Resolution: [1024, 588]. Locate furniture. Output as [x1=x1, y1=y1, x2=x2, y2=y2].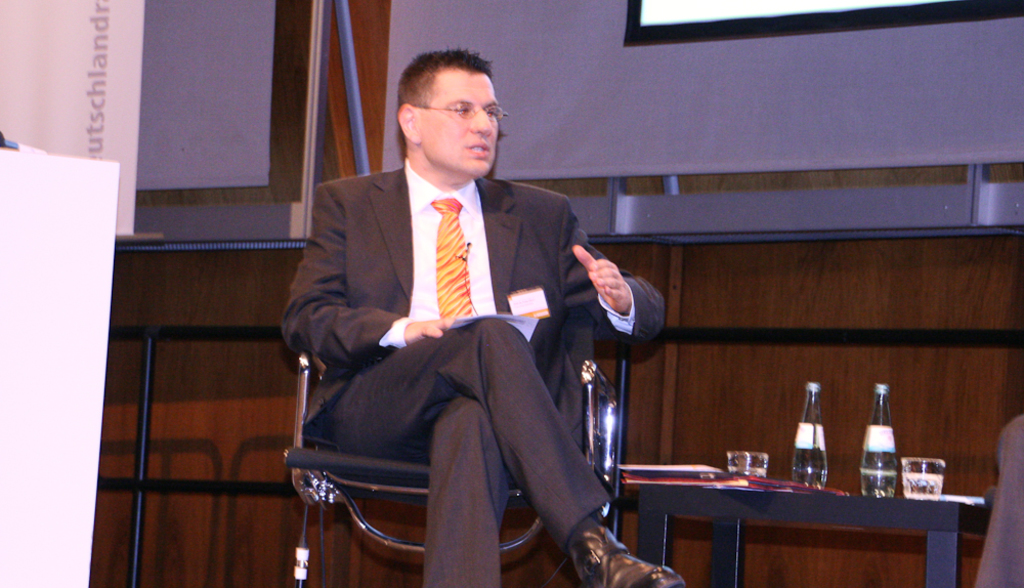
[x1=612, y1=479, x2=989, y2=587].
